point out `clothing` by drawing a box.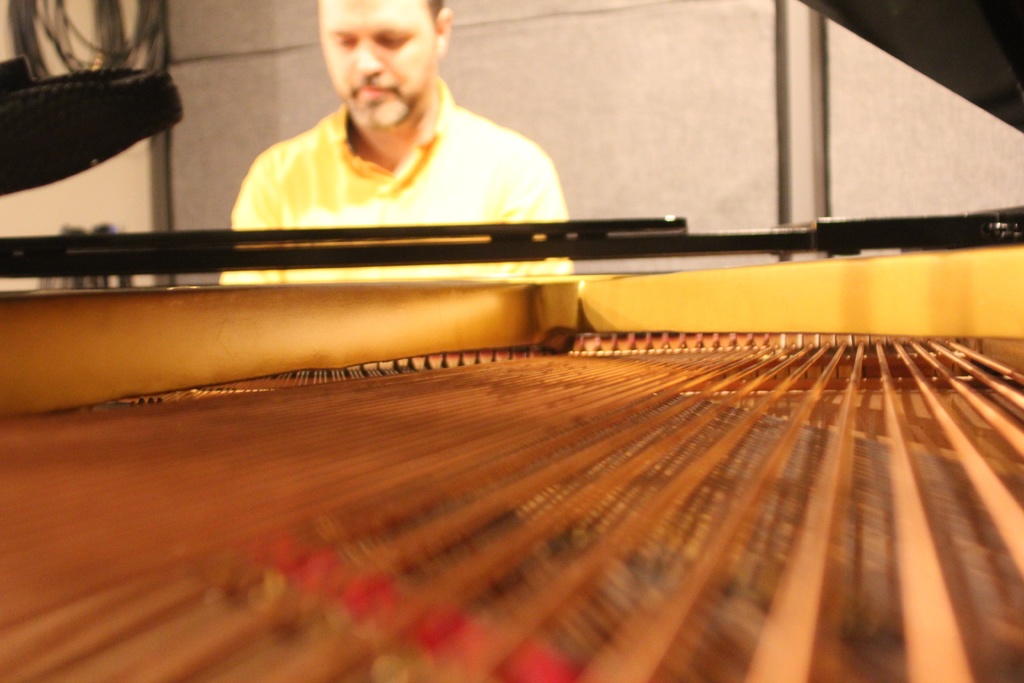
[214,76,575,230].
